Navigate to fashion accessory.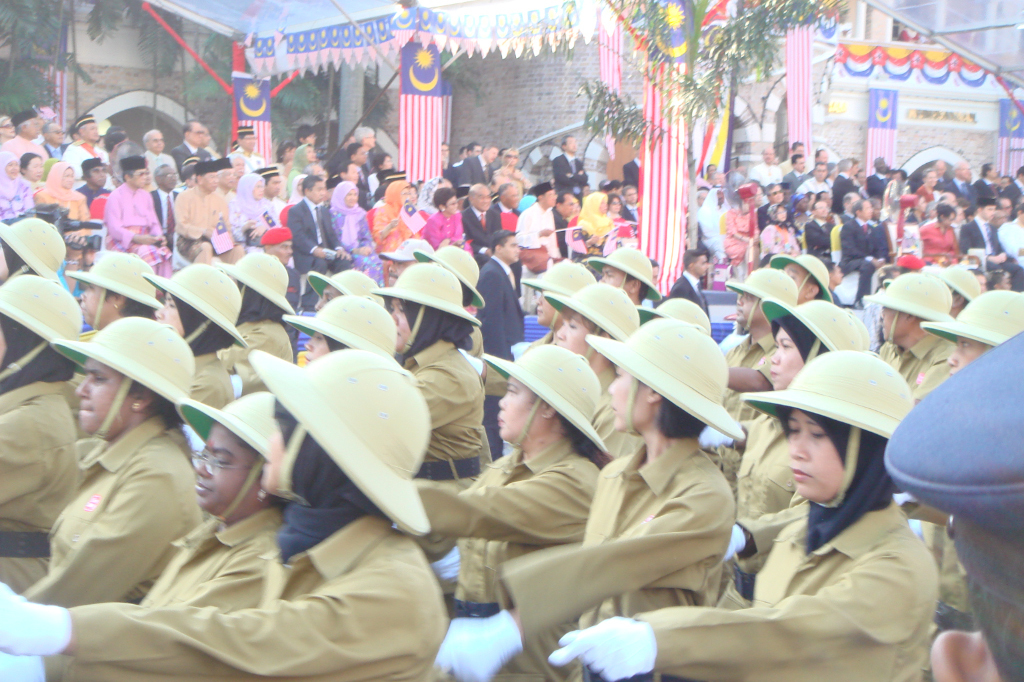
Navigation target: {"left": 724, "top": 265, "right": 798, "bottom": 338}.
